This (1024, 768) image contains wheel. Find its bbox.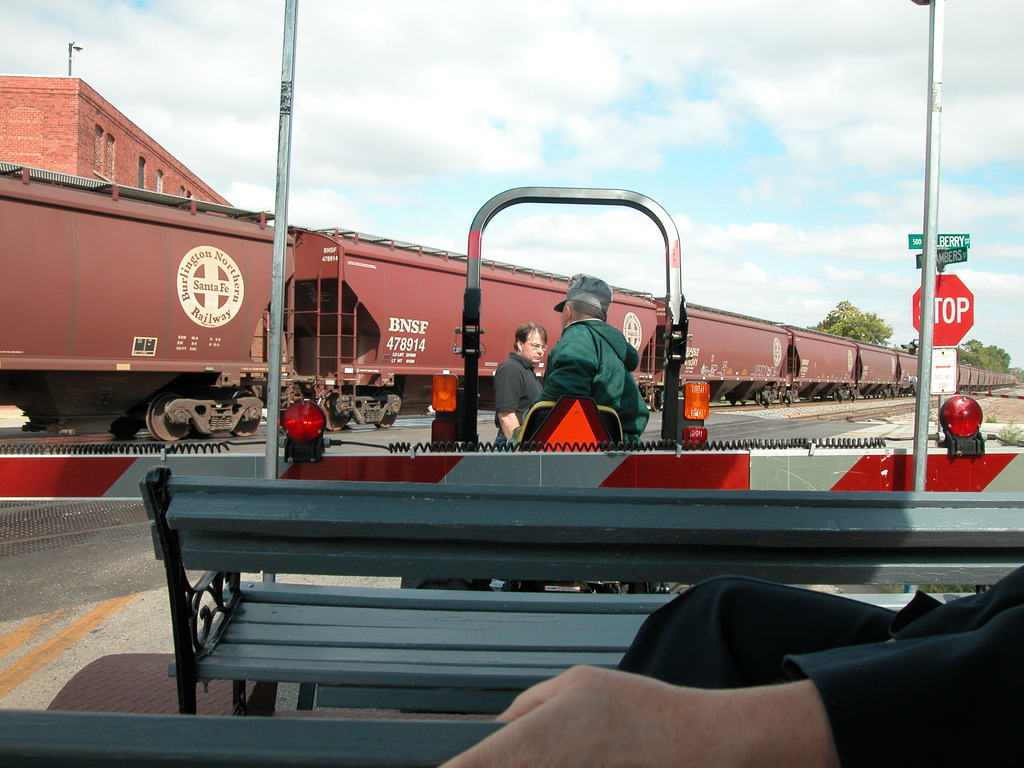
(650,386,662,414).
